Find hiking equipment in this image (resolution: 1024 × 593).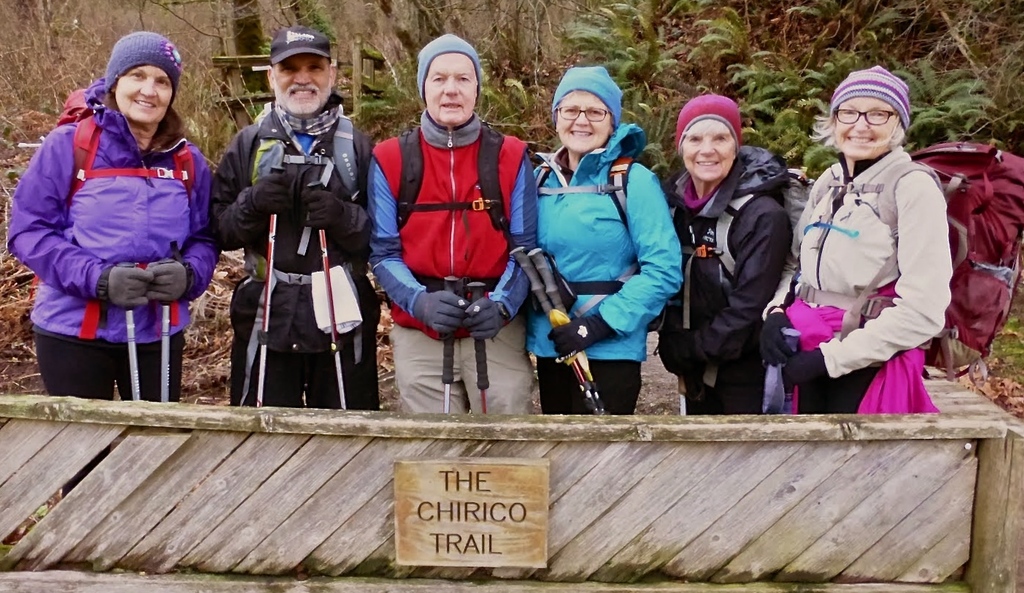
crop(796, 139, 1023, 343).
